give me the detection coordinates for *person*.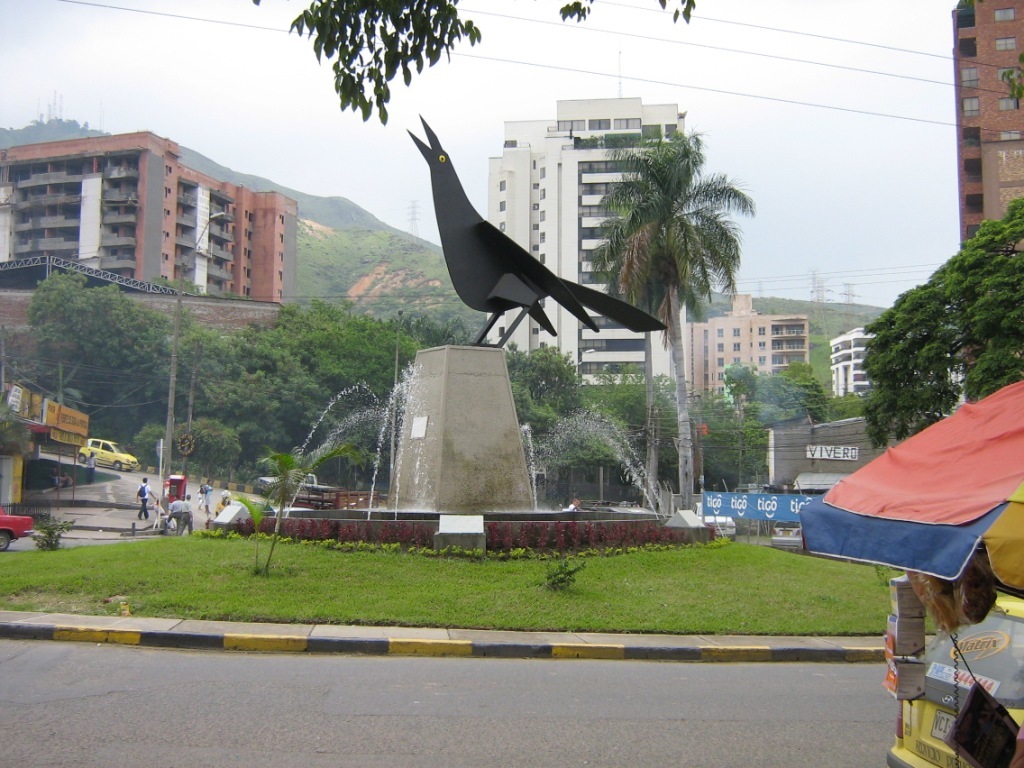
<bbox>136, 479, 155, 521</bbox>.
